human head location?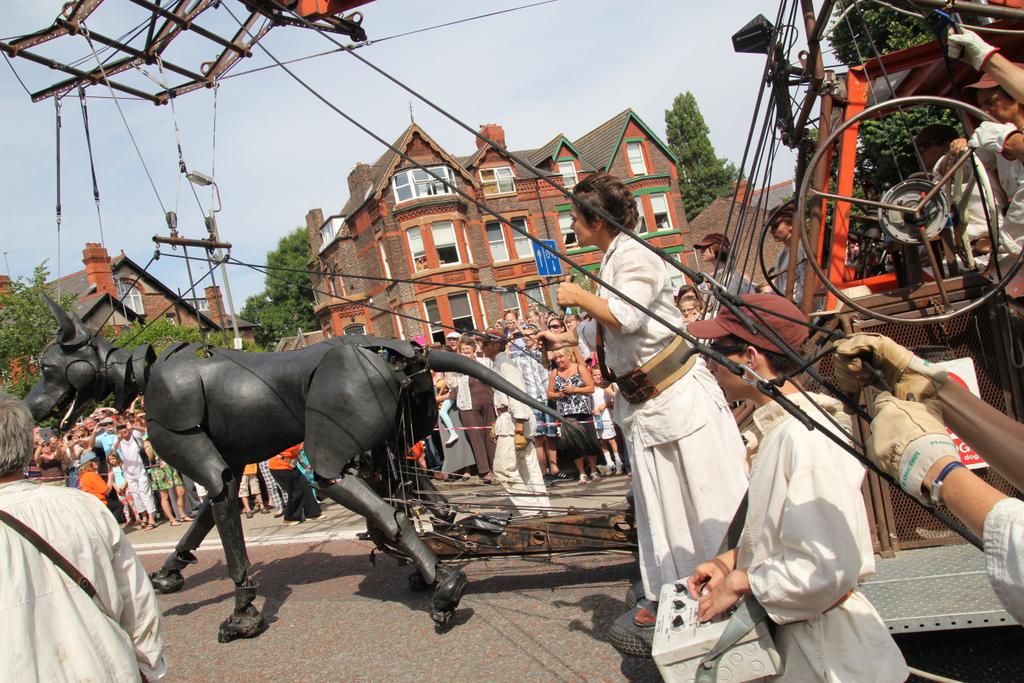
[x1=541, y1=316, x2=562, y2=332]
